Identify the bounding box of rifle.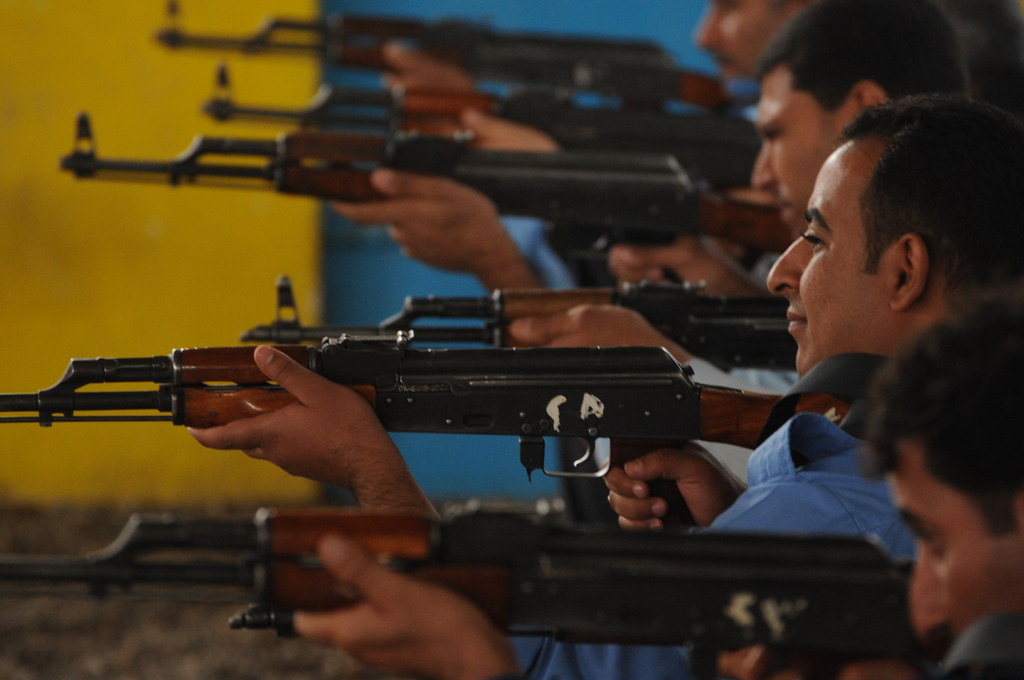
[x1=149, y1=0, x2=739, y2=92].
